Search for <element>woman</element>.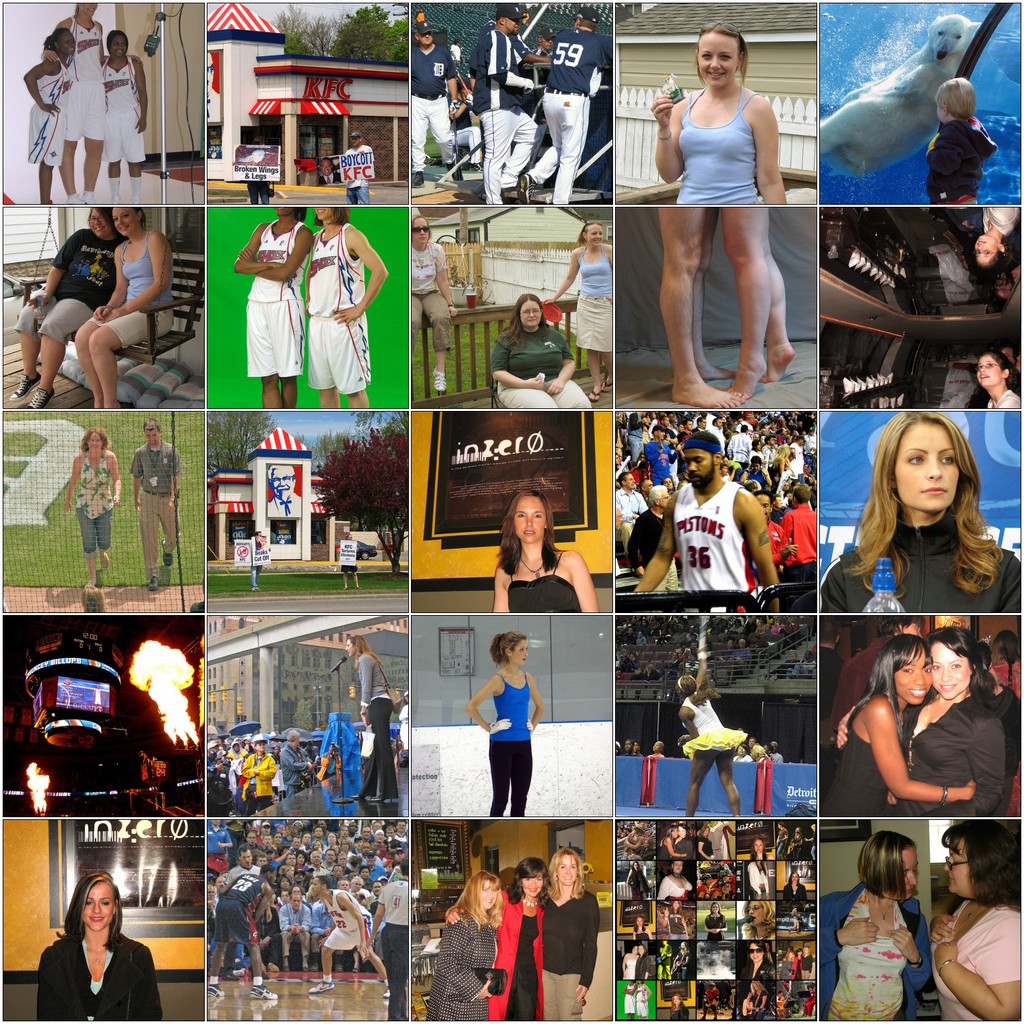
Found at bbox=[462, 636, 545, 819].
